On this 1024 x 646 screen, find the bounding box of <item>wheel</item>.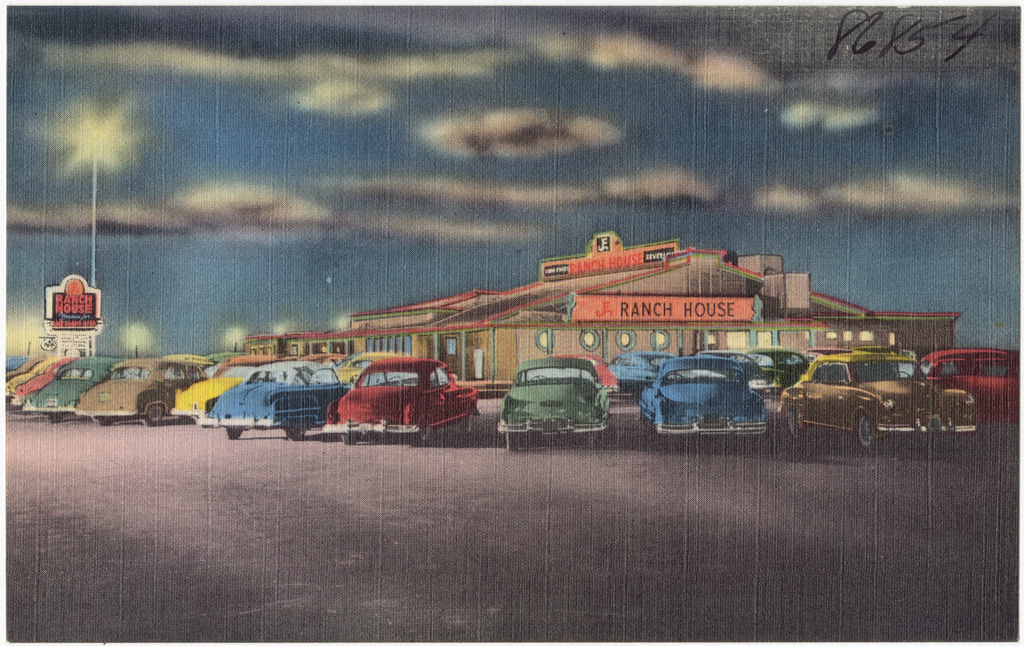
Bounding box: select_region(96, 416, 109, 426).
